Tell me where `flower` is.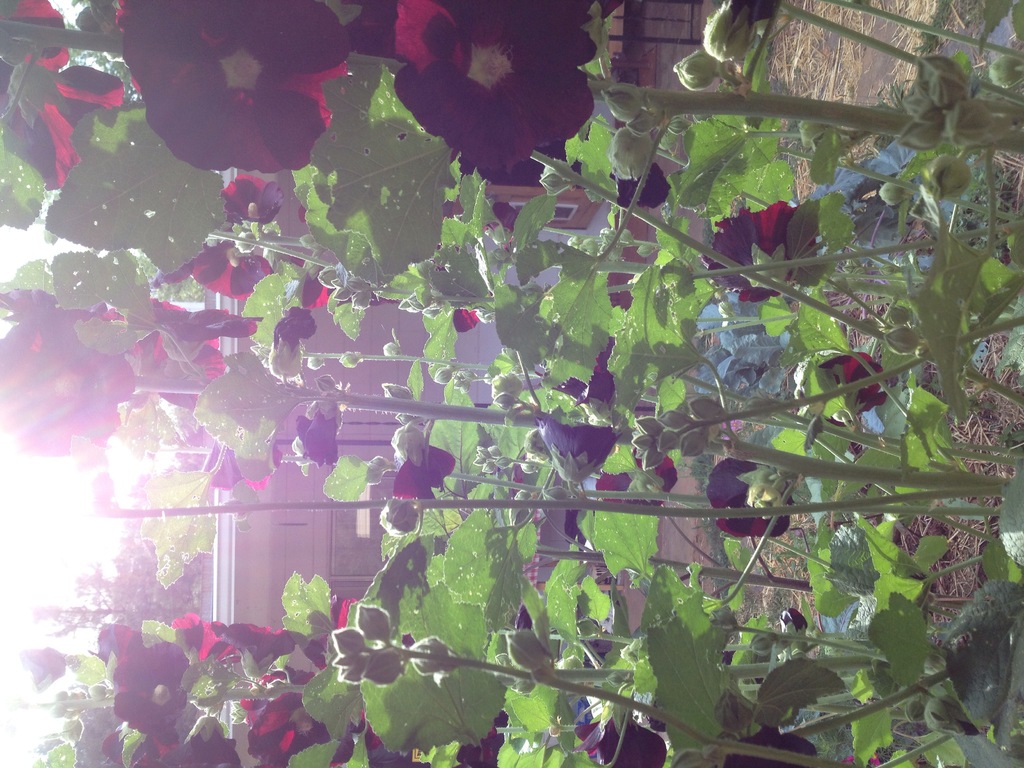
`flower` is at box=[724, 722, 824, 767].
